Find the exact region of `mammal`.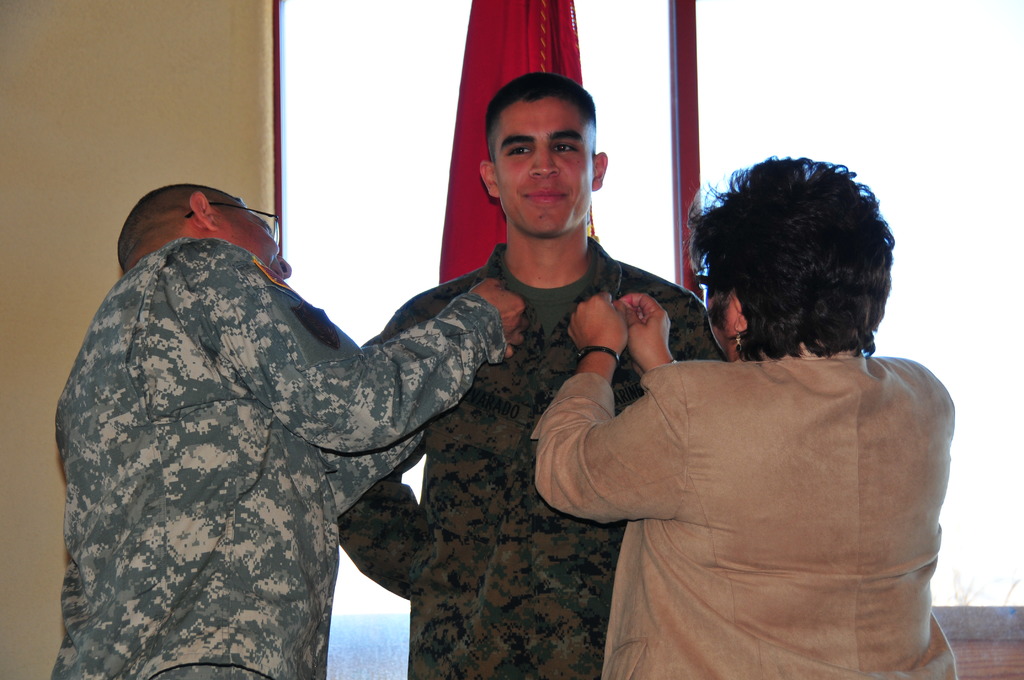
Exact region: pyautogui.locateOnScreen(332, 72, 724, 679).
